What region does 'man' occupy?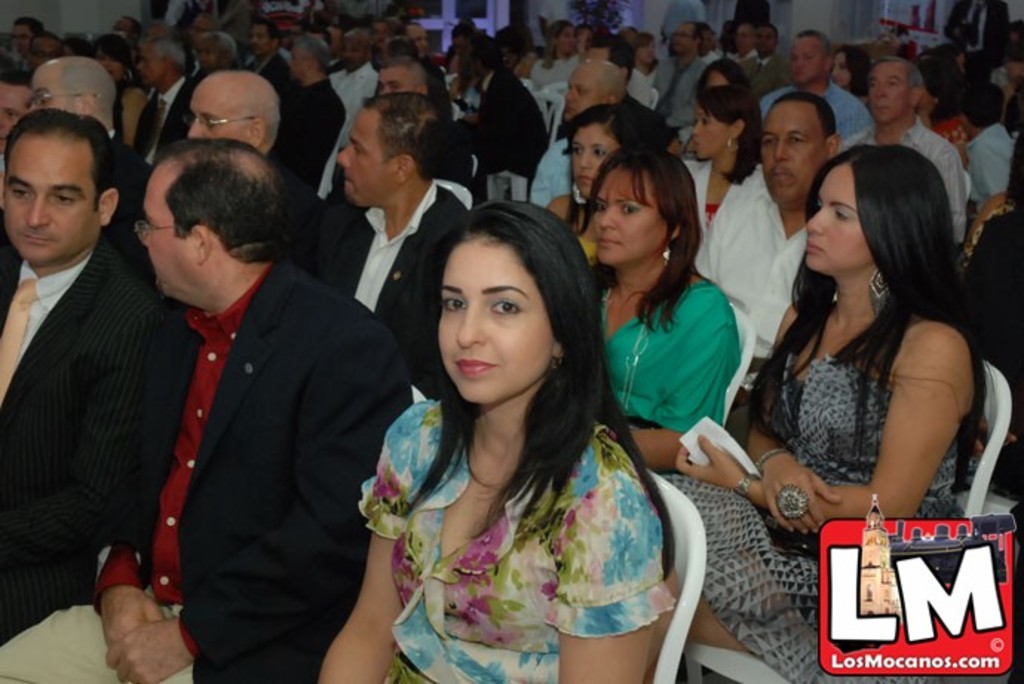
bbox=[0, 134, 417, 683].
